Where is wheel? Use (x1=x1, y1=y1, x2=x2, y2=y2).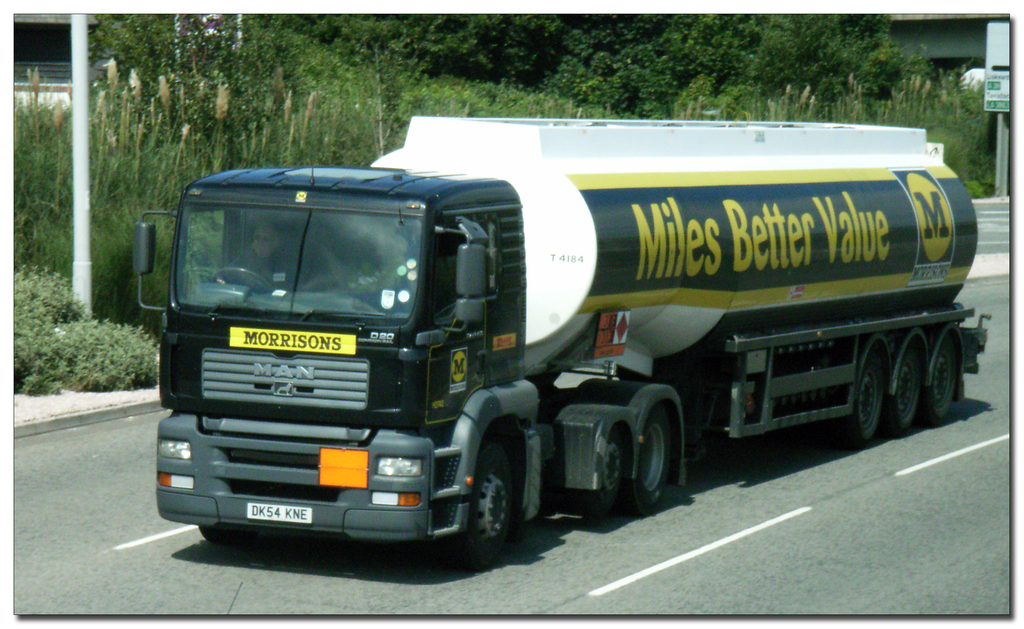
(x1=212, y1=268, x2=275, y2=293).
